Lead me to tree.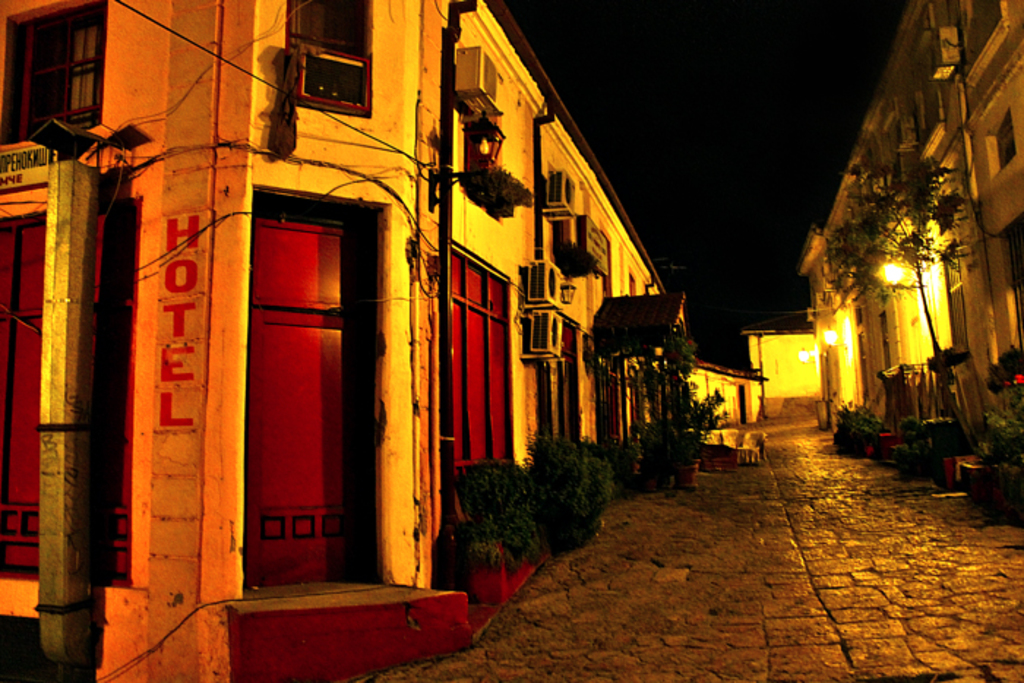
Lead to <box>821,145,977,357</box>.
